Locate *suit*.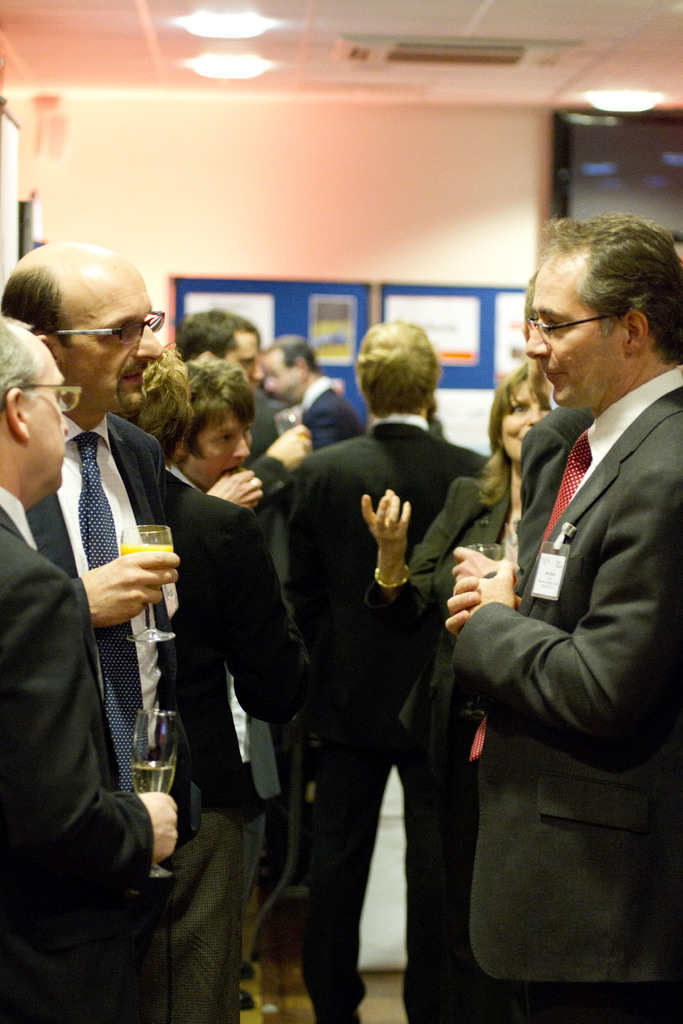
Bounding box: 300, 375, 353, 457.
